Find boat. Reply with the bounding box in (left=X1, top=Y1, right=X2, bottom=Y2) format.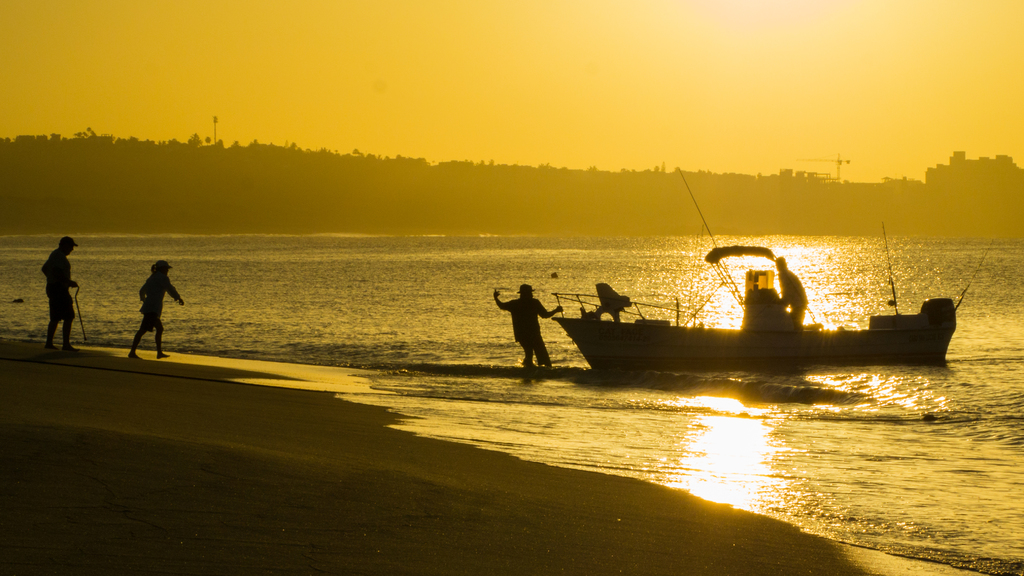
(left=530, top=227, right=965, bottom=380).
